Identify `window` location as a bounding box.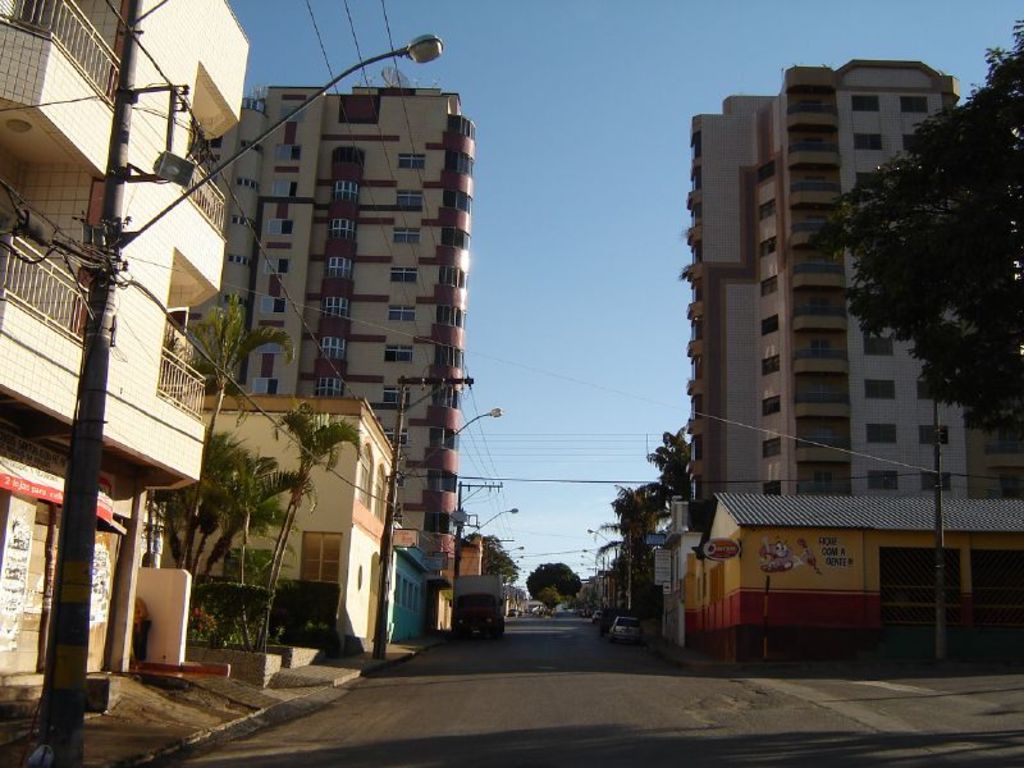
<box>384,383,410,403</box>.
